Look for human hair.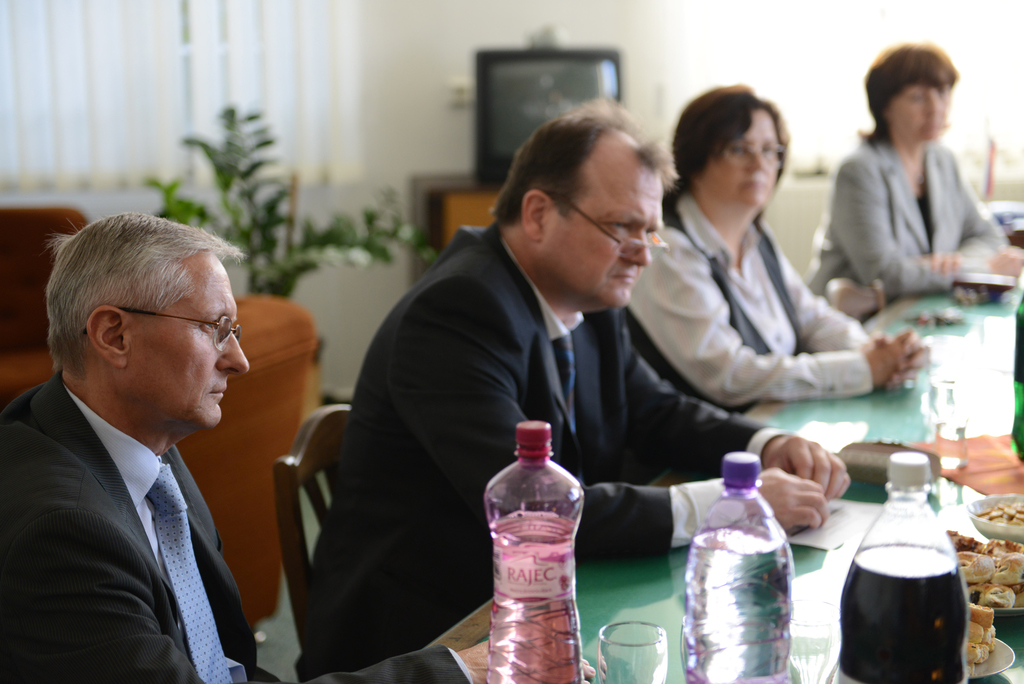
Found: (left=860, top=37, right=959, bottom=145).
